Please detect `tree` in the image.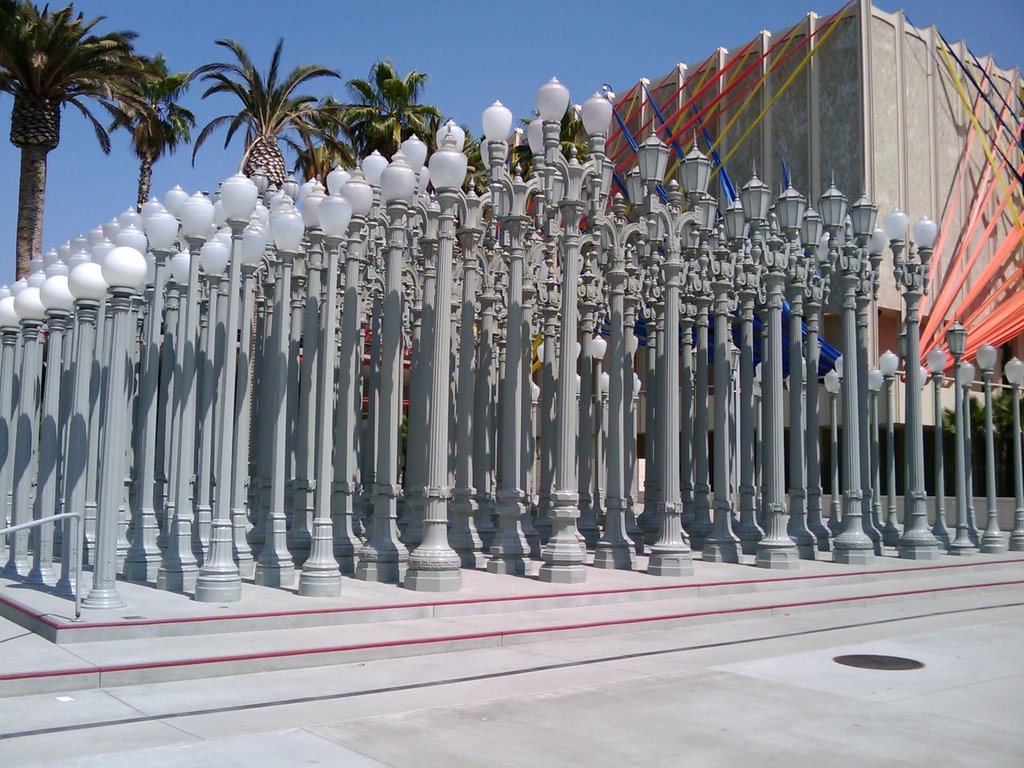
<region>183, 27, 343, 187</region>.
